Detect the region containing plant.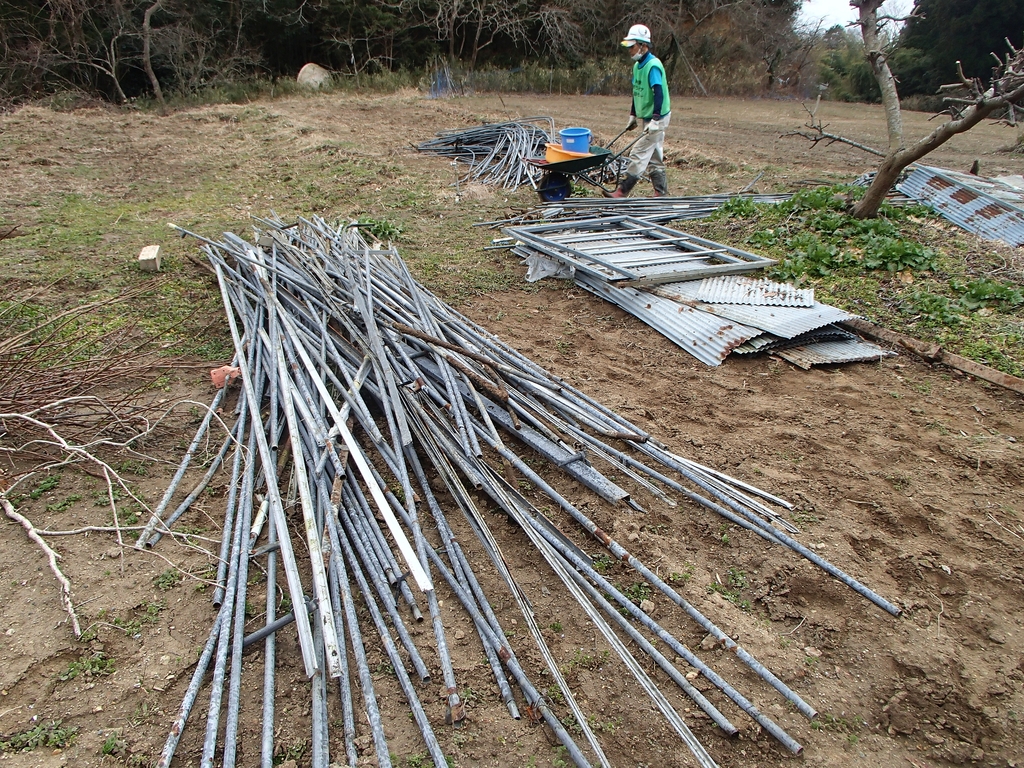
(741,218,806,256).
